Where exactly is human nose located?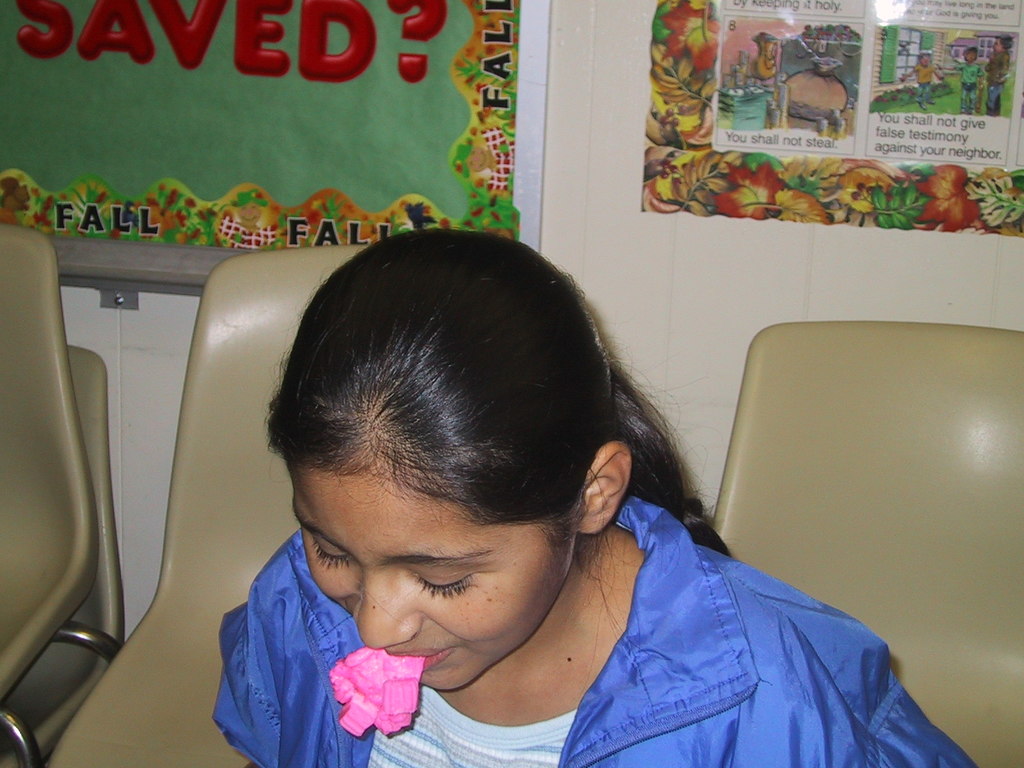
Its bounding box is 347,559,424,652.
